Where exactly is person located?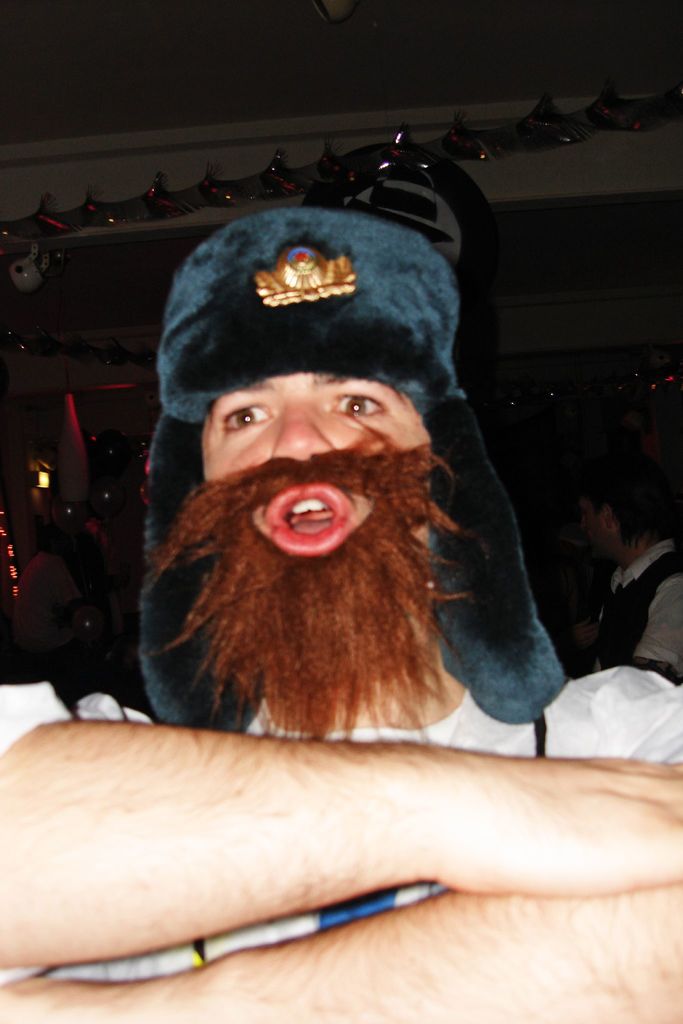
Its bounding box is [0, 177, 682, 1023].
